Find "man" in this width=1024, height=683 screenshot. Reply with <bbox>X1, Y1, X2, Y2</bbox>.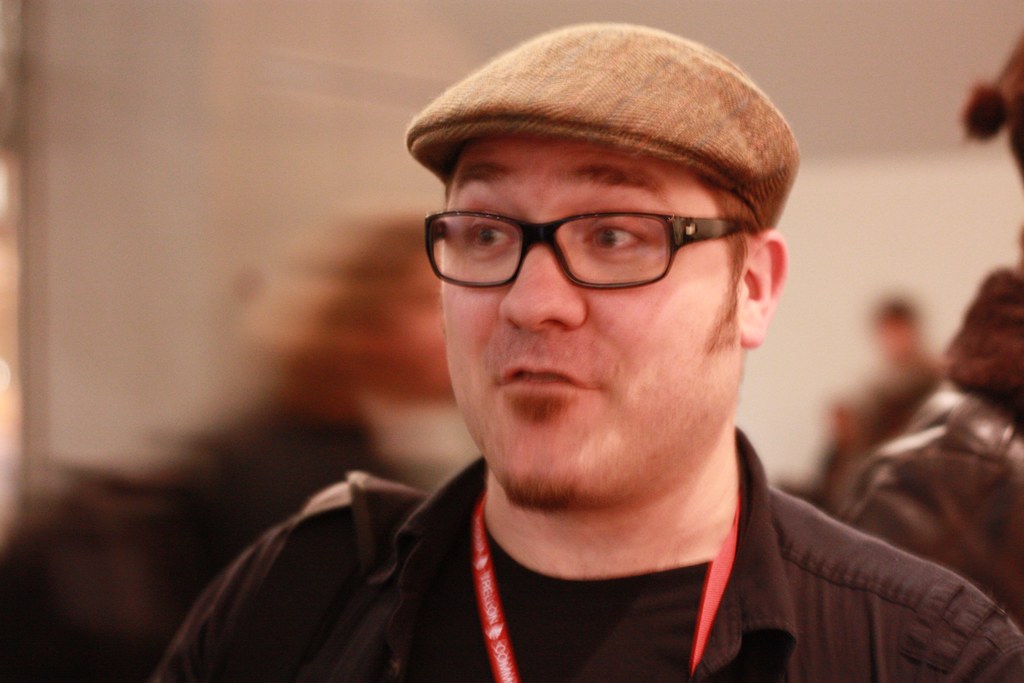
<bbox>263, 26, 1007, 666</bbox>.
